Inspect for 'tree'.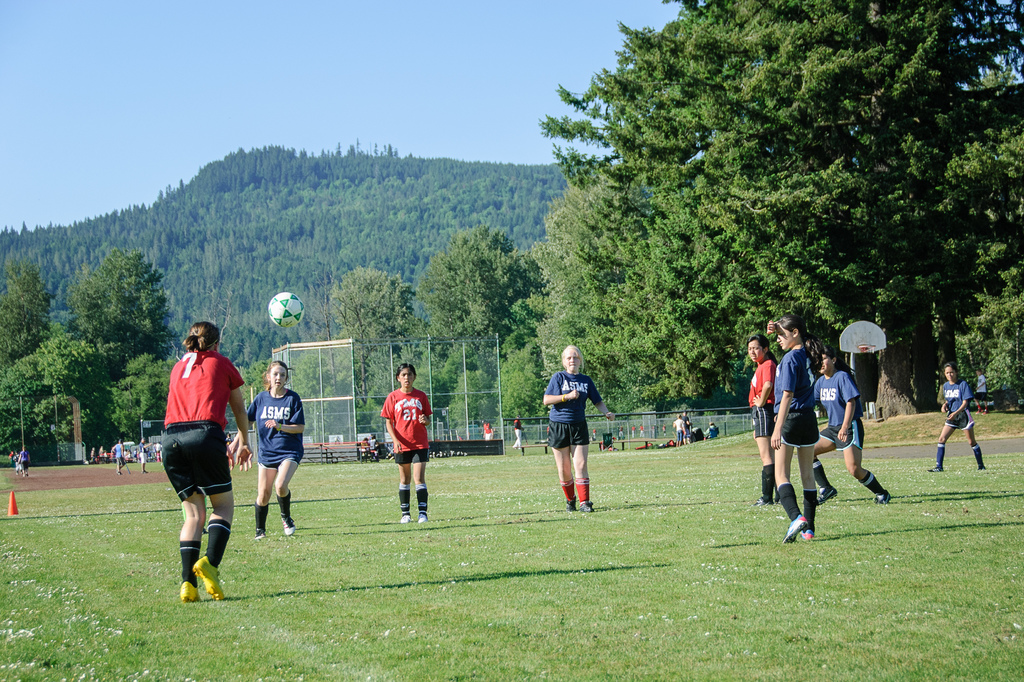
Inspection: box=[439, 361, 502, 446].
